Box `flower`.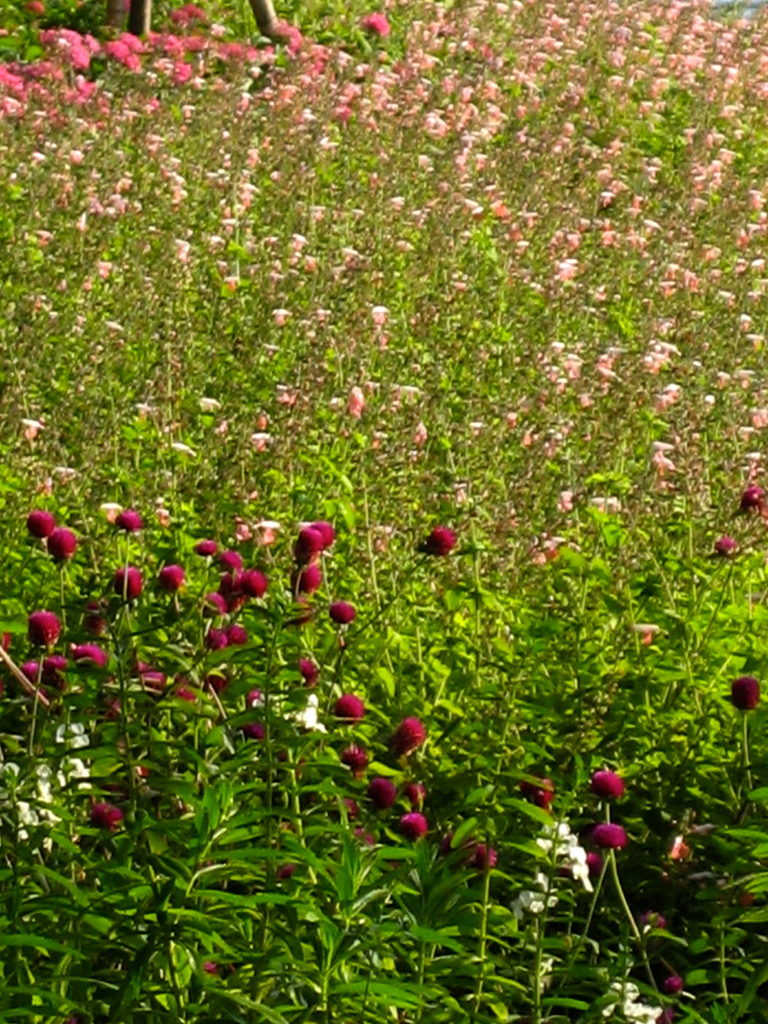
bbox(210, 588, 221, 620).
